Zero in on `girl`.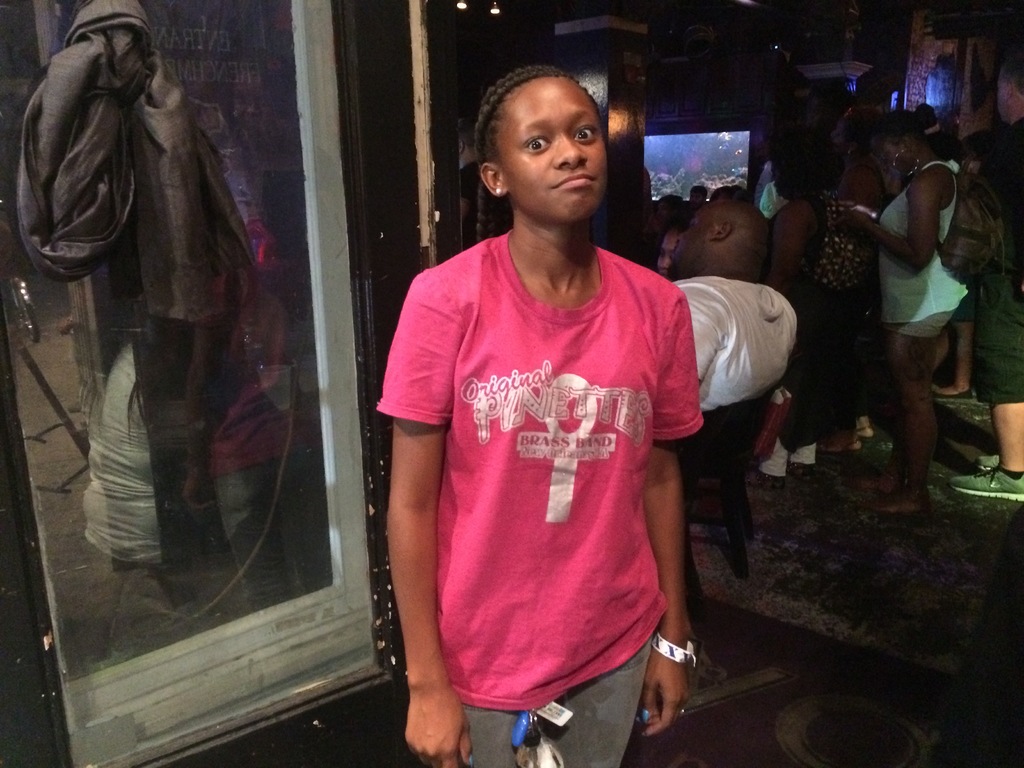
Zeroed in: (657,195,683,221).
